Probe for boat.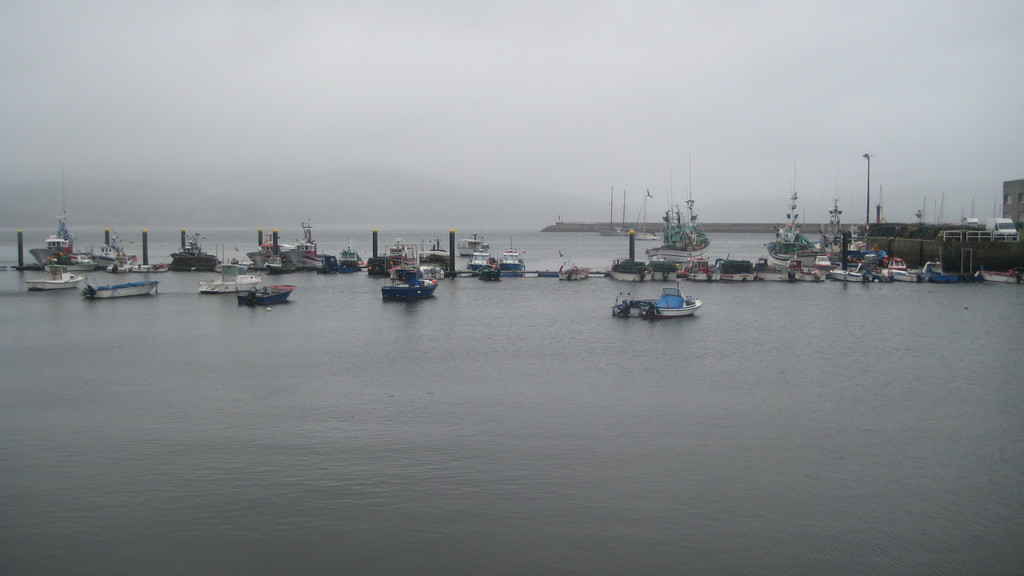
Probe result: <bbox>319, 233, 360, 278</bbox>.
